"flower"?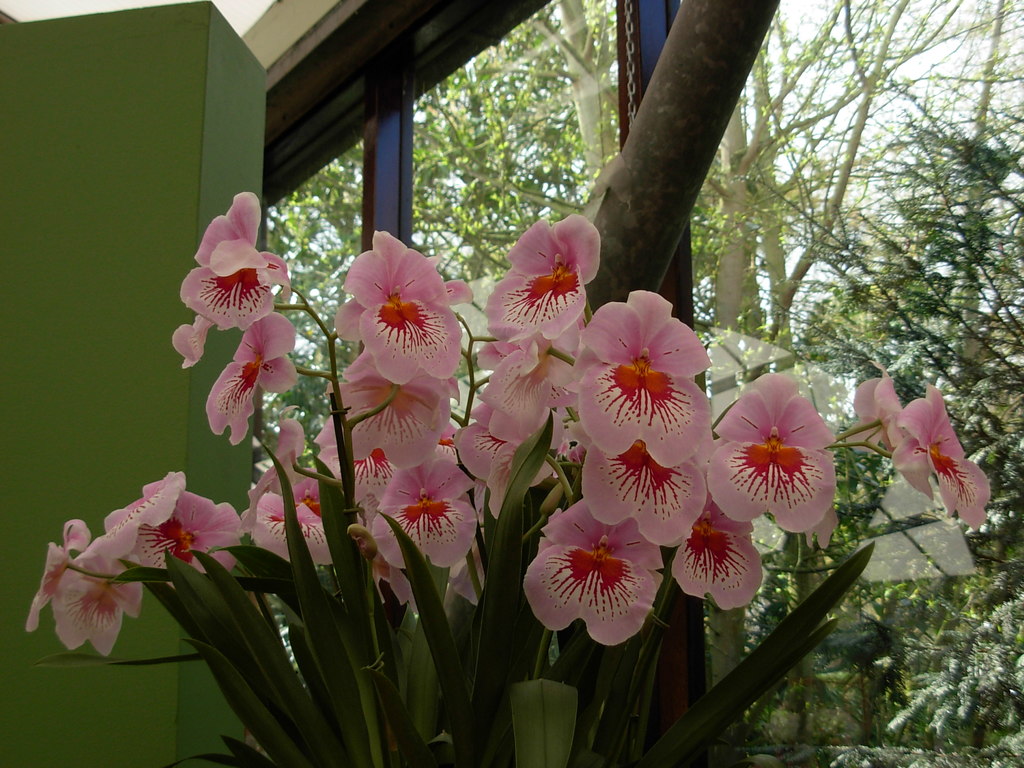
bbox=(525, 513, 660, 635)
